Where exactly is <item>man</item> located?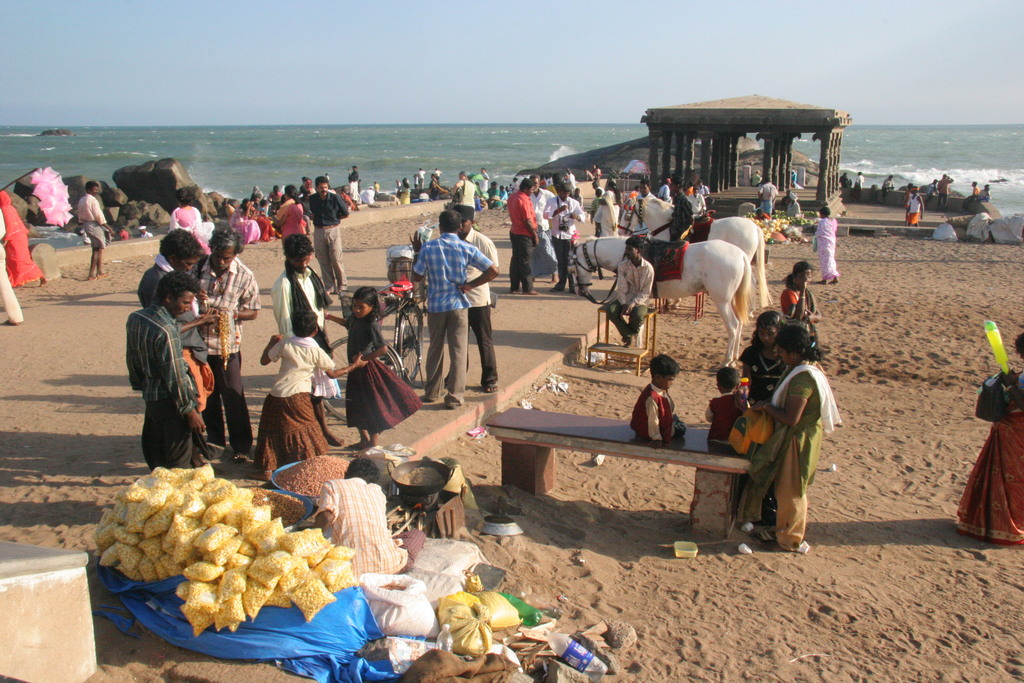
Its bounding box is box=[509, 178, 539, 296].
